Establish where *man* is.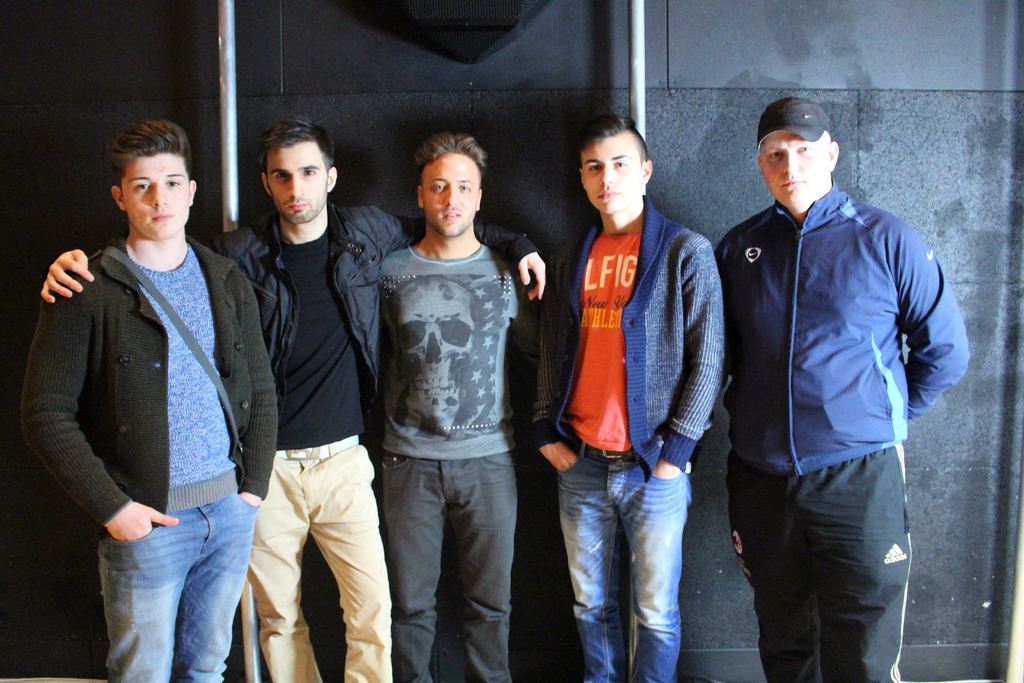
Established at select_region(19, 117, 280, 682).
